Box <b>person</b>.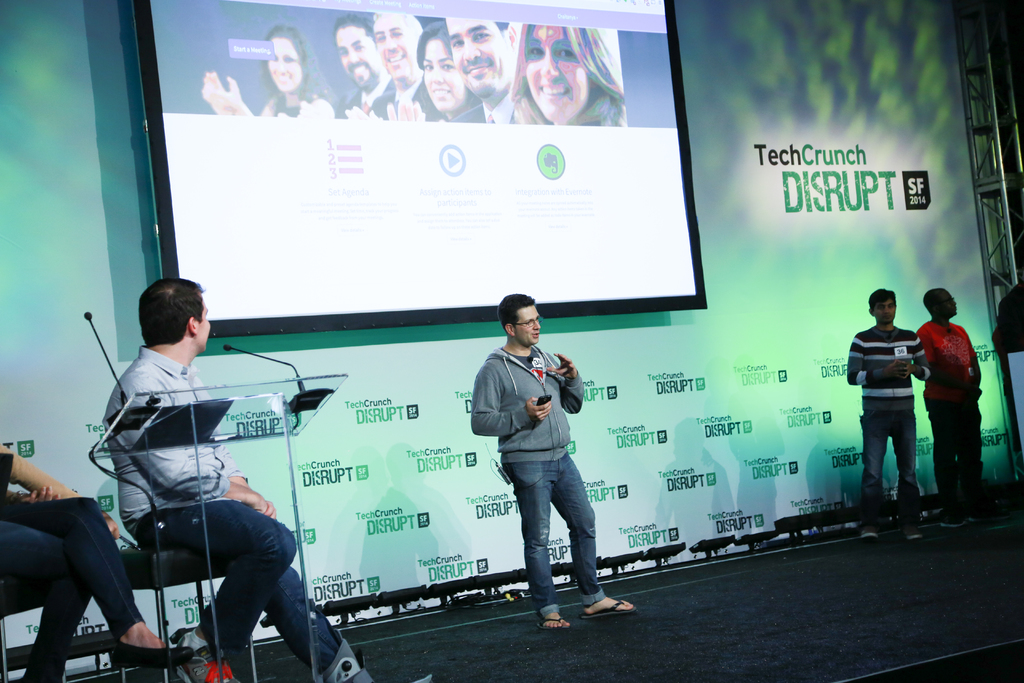
[x1=991, y1=259, x2=1023, y2=420].
